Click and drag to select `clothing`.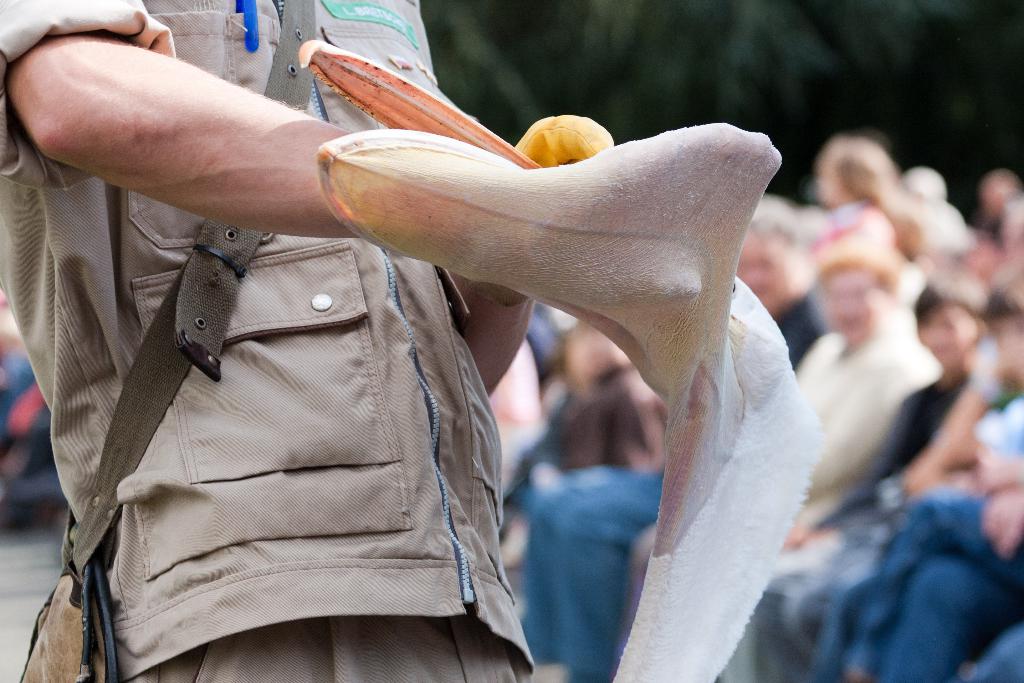
Selection: (left=76, top=67, right=674, bottom=657).
